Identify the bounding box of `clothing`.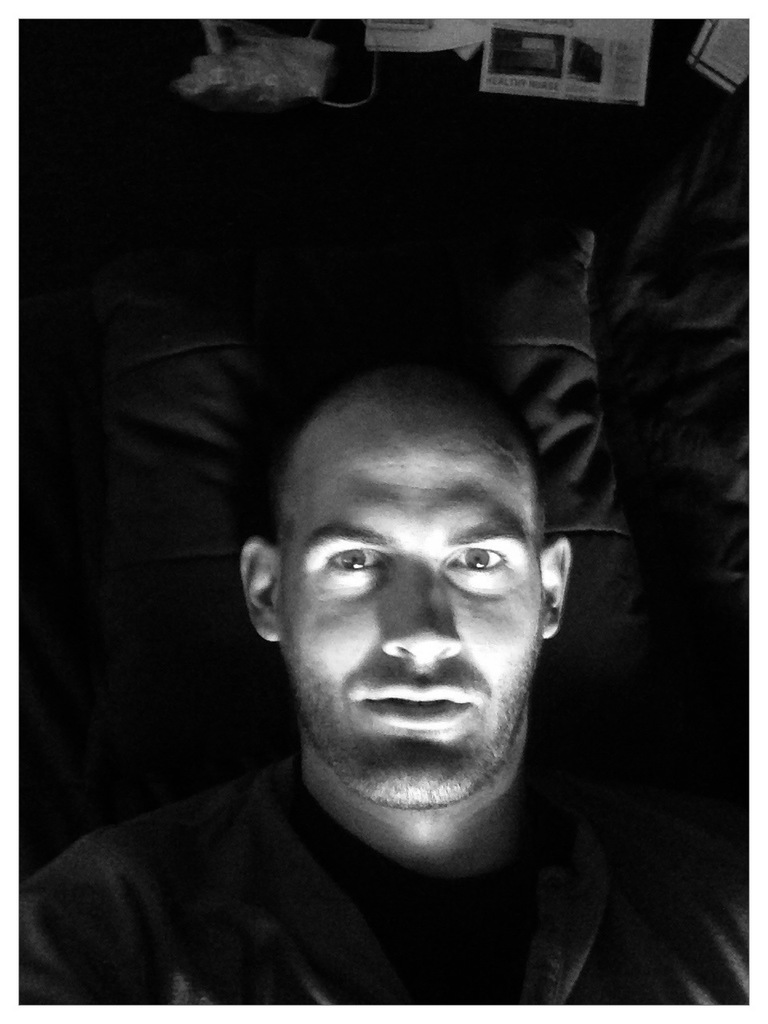
box(13, 744, 754, 1003).
